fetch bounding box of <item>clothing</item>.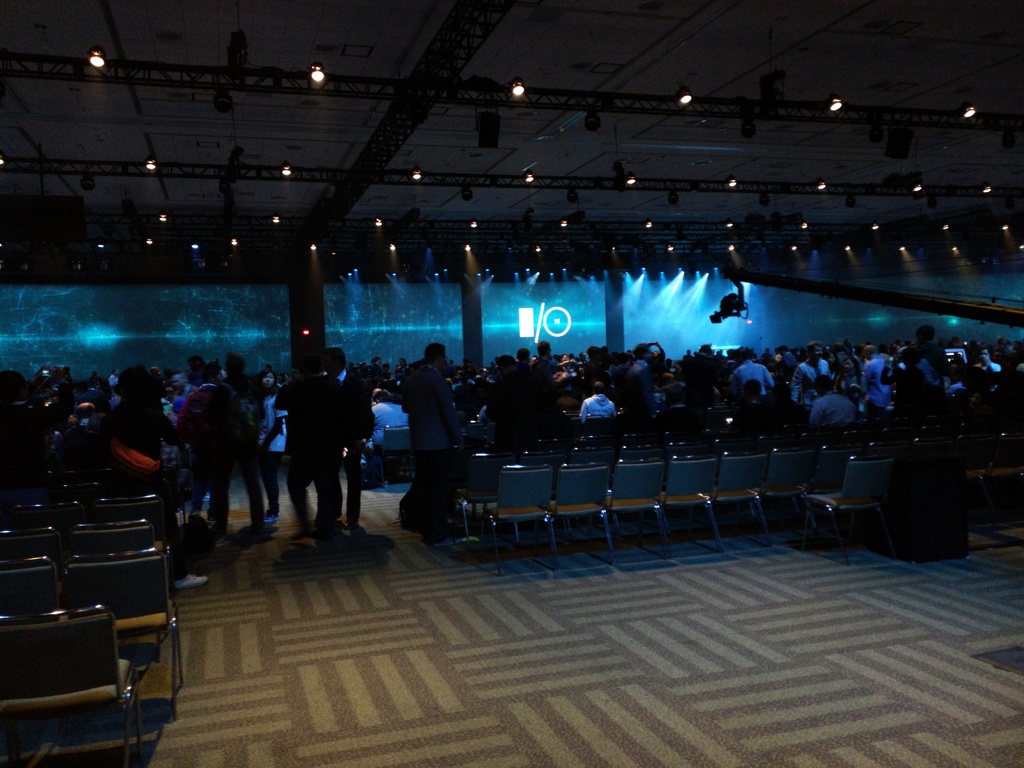
Bbox: <bbox>733, 351, 772, 389</bbox>.
